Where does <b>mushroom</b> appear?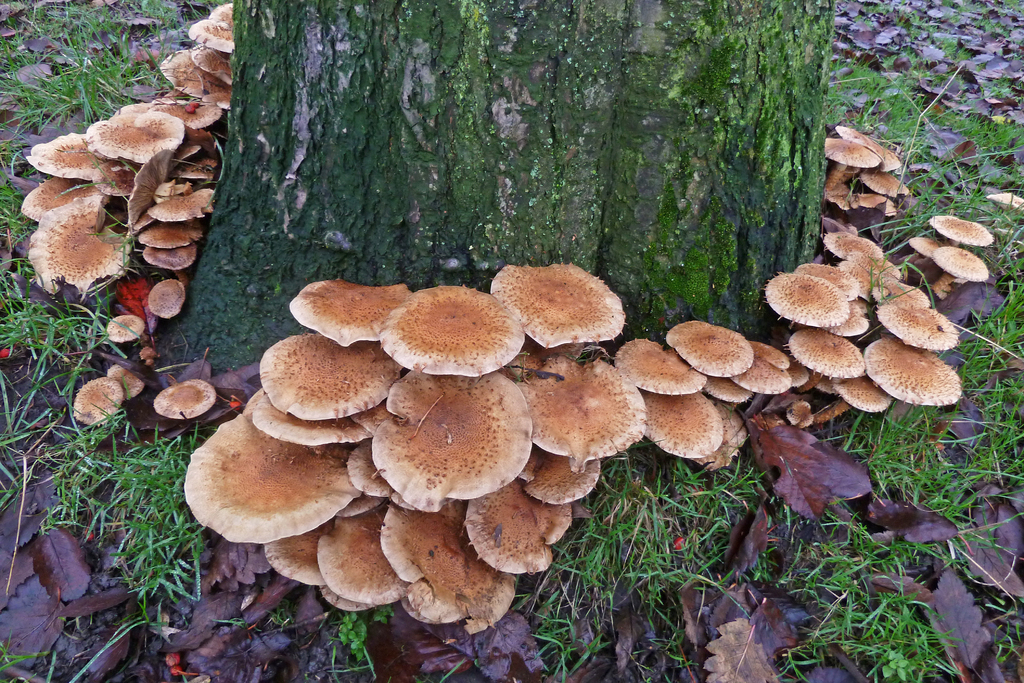
Appears at 152/378/215/422.
